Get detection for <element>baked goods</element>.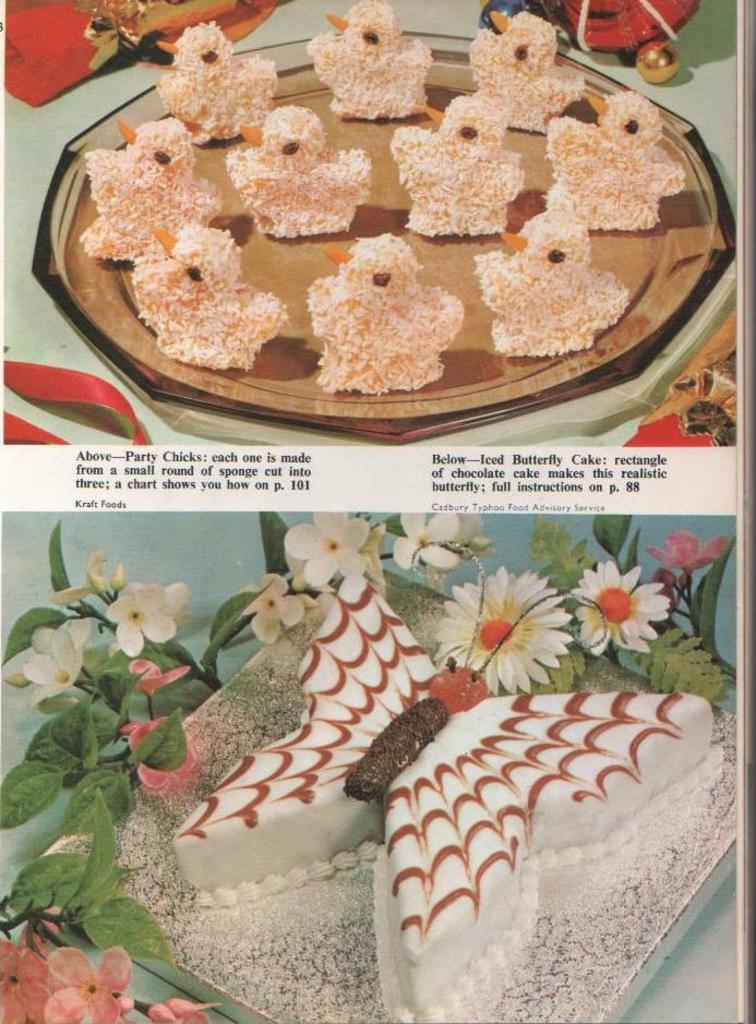
Detection: region(475, 207, 632, 352).
